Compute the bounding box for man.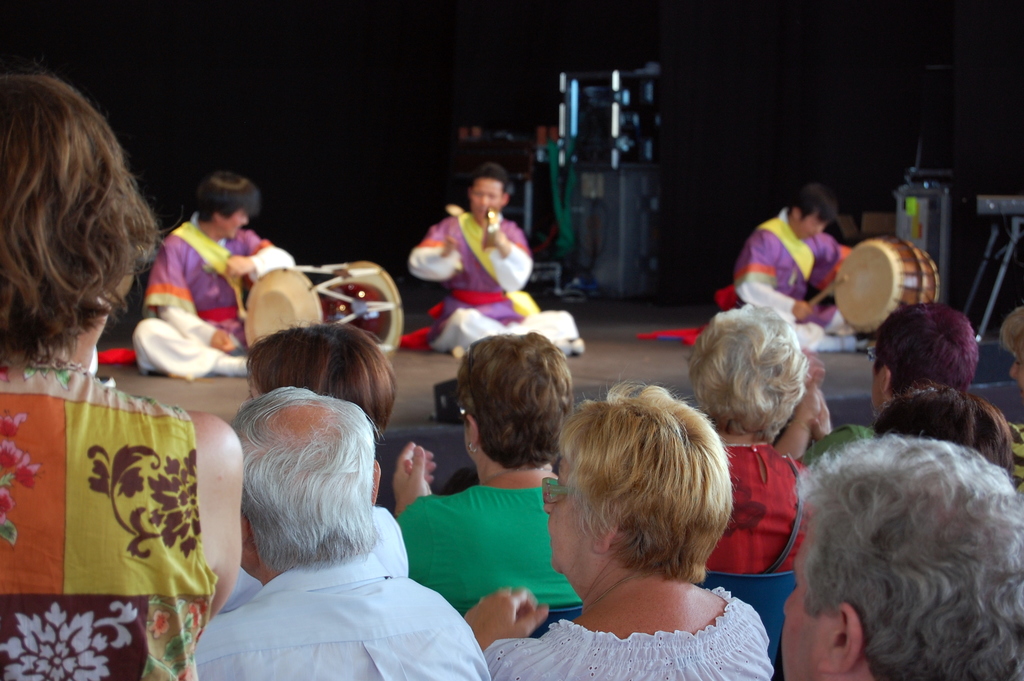
(736,184,881,354).
